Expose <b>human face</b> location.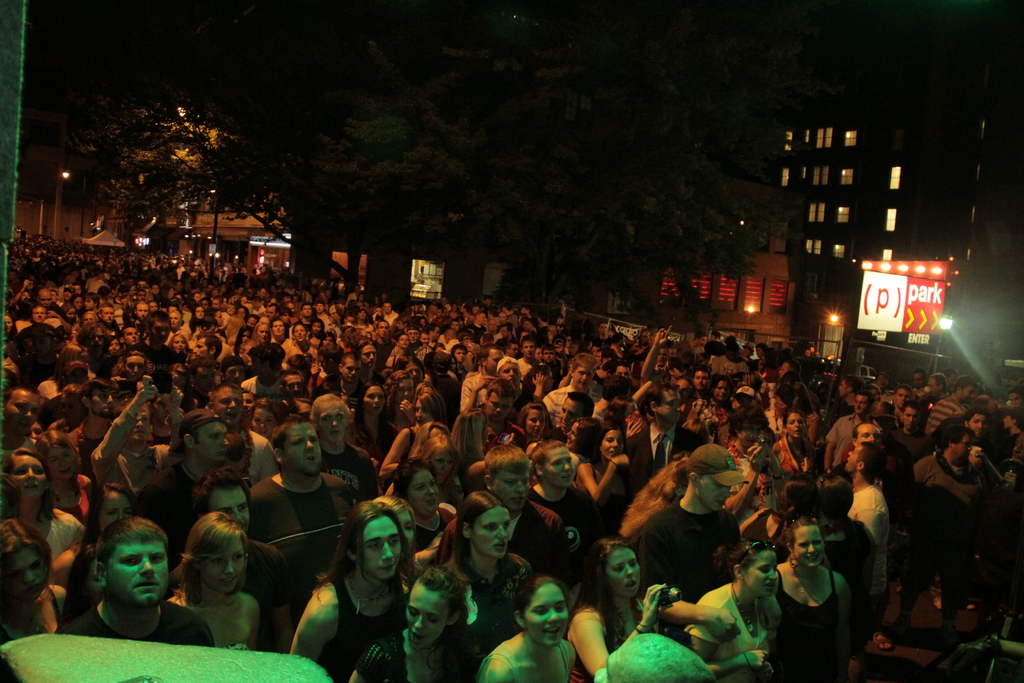
Exposed at BBox(787, 522, 826, 564).
